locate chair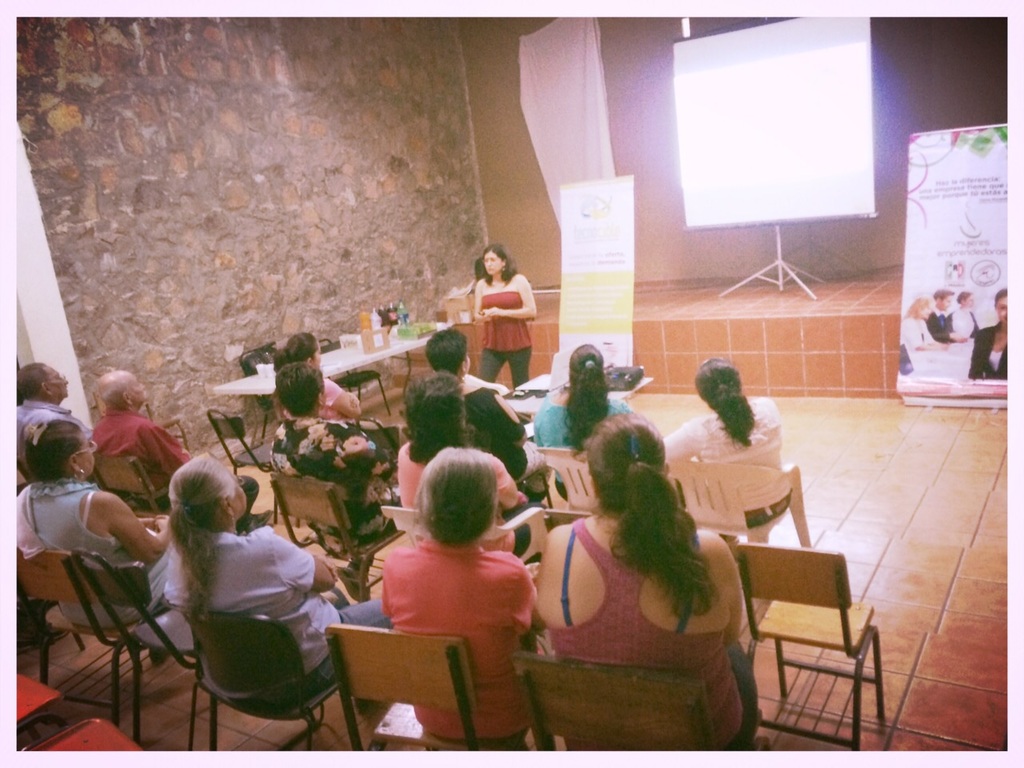
locate(322, 618, 554, 751)
